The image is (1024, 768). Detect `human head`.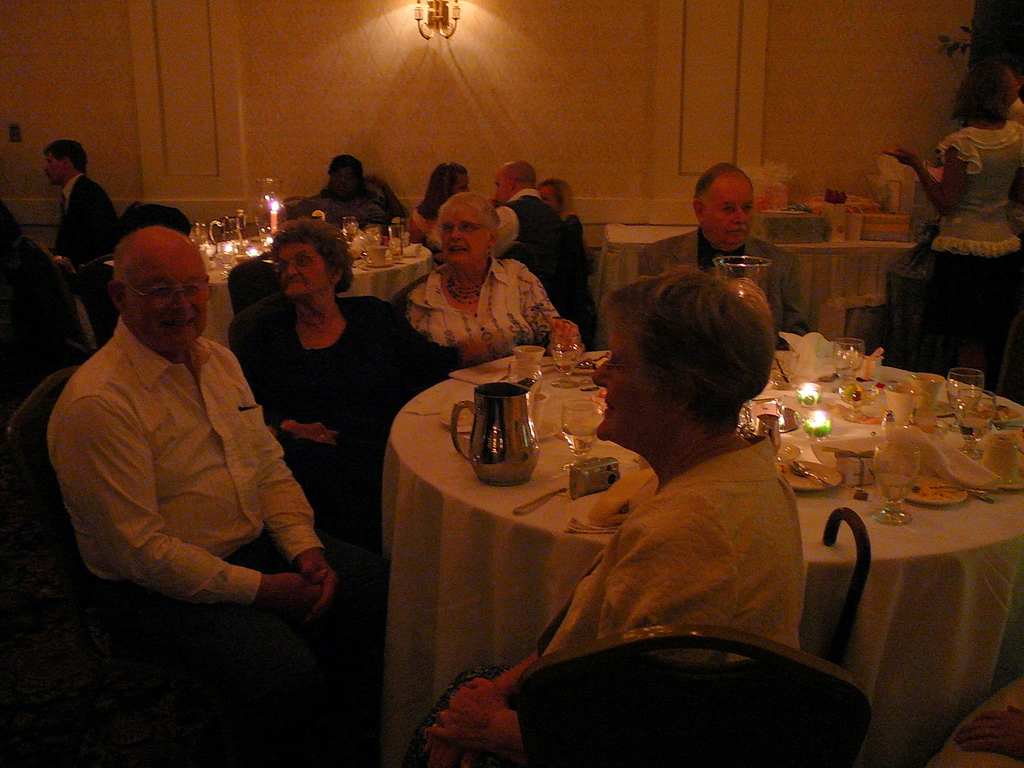
Detection: bbox(692, 160, 755, 252).
